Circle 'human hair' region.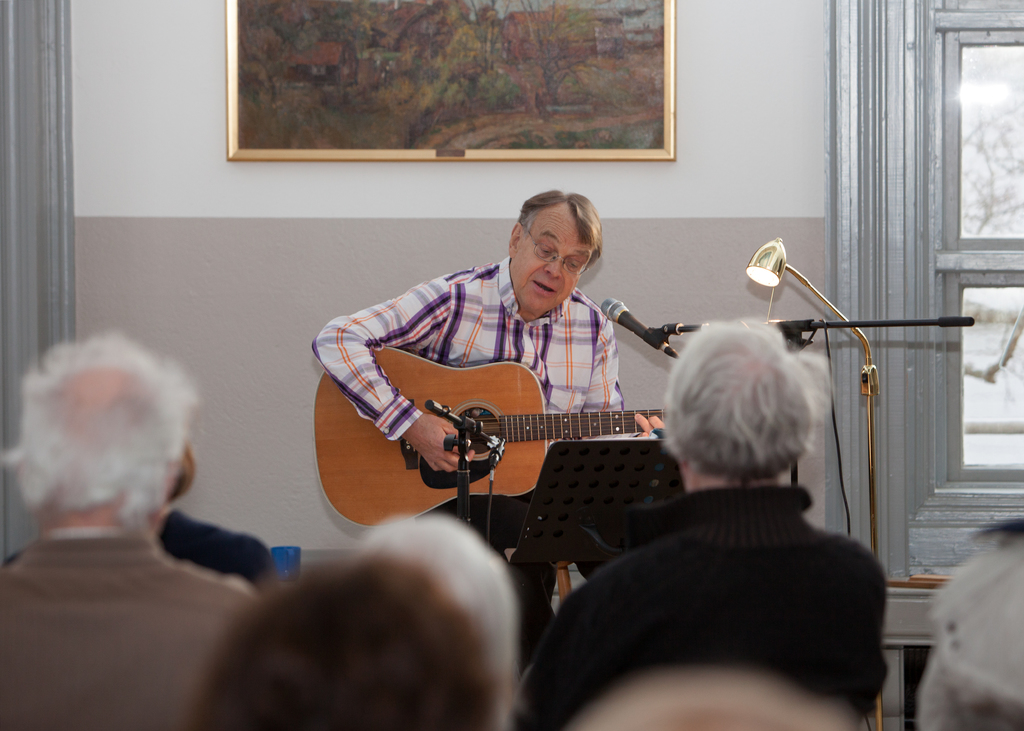
Region: 0/333/211/552.
